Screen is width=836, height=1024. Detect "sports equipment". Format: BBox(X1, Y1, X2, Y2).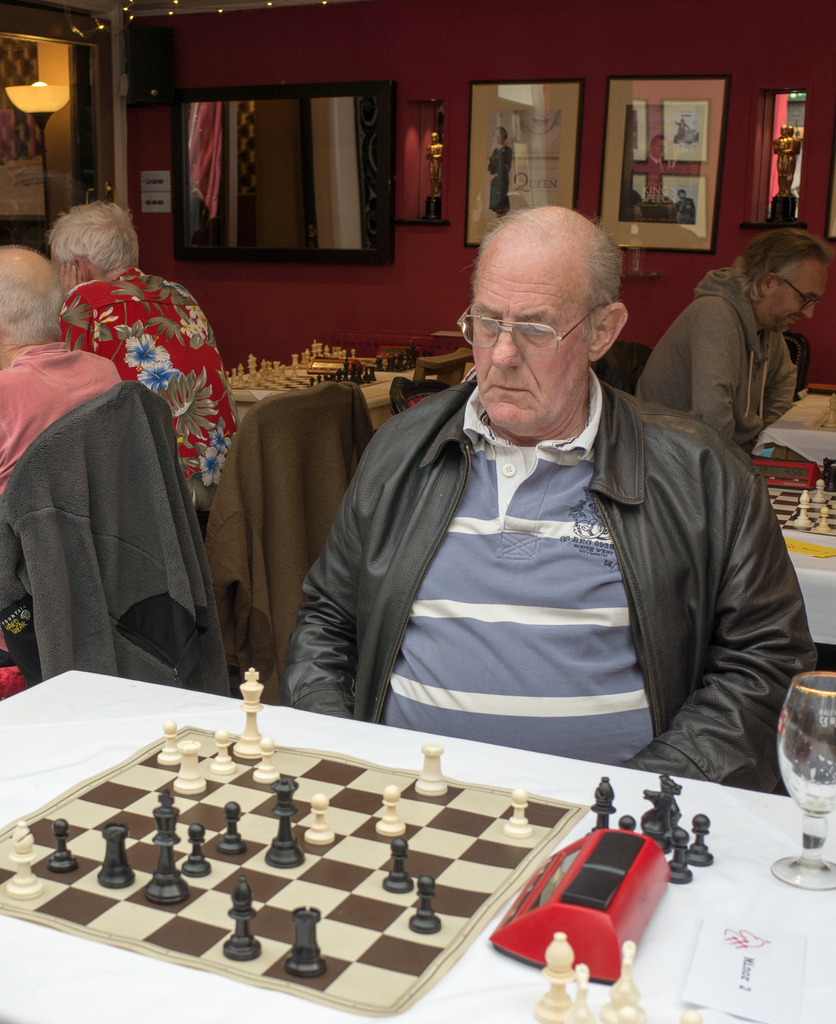
BBox(154, 716, 183, 761).
